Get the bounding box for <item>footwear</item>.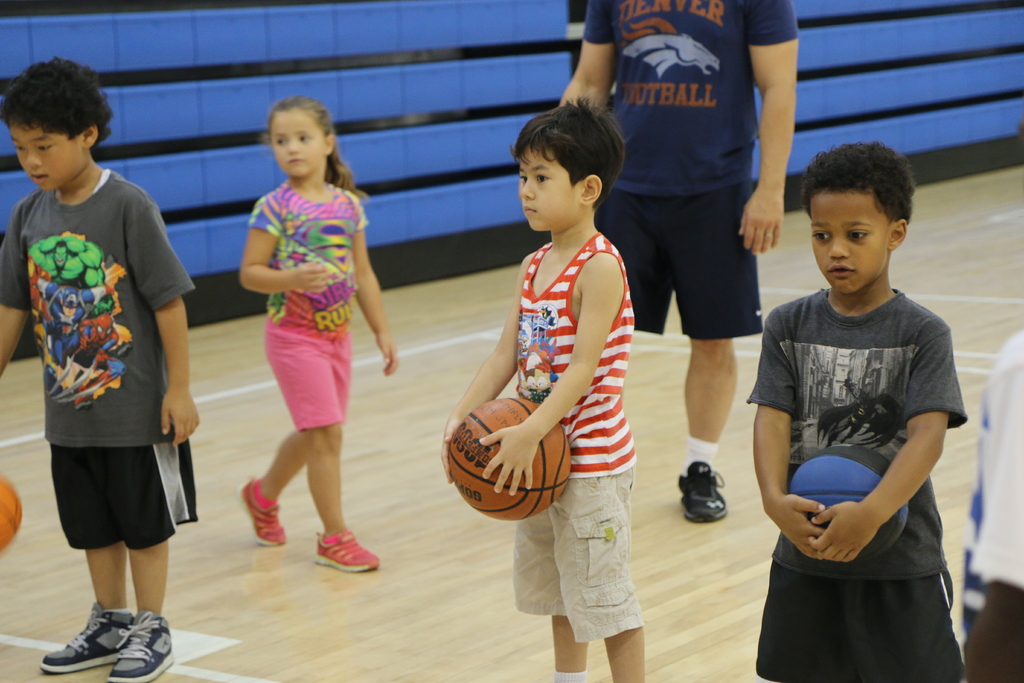
40 600 140 673.
